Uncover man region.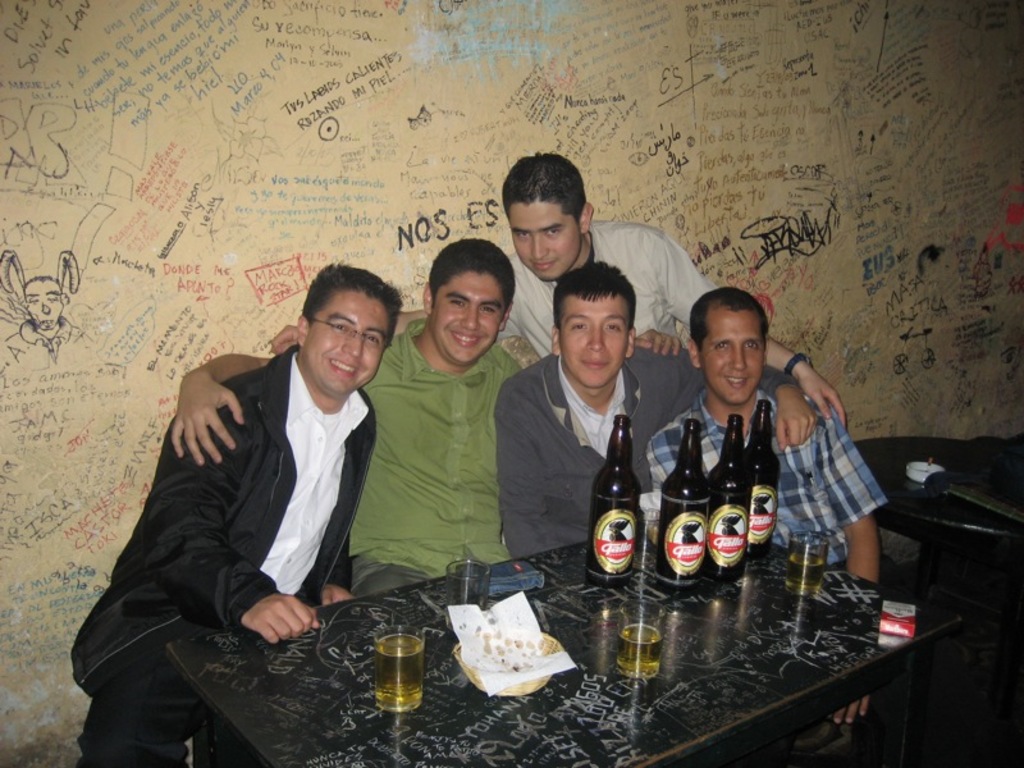
Uncovered: {"left": 170, "top": 237, "right": 681, "bottom": 600}.
